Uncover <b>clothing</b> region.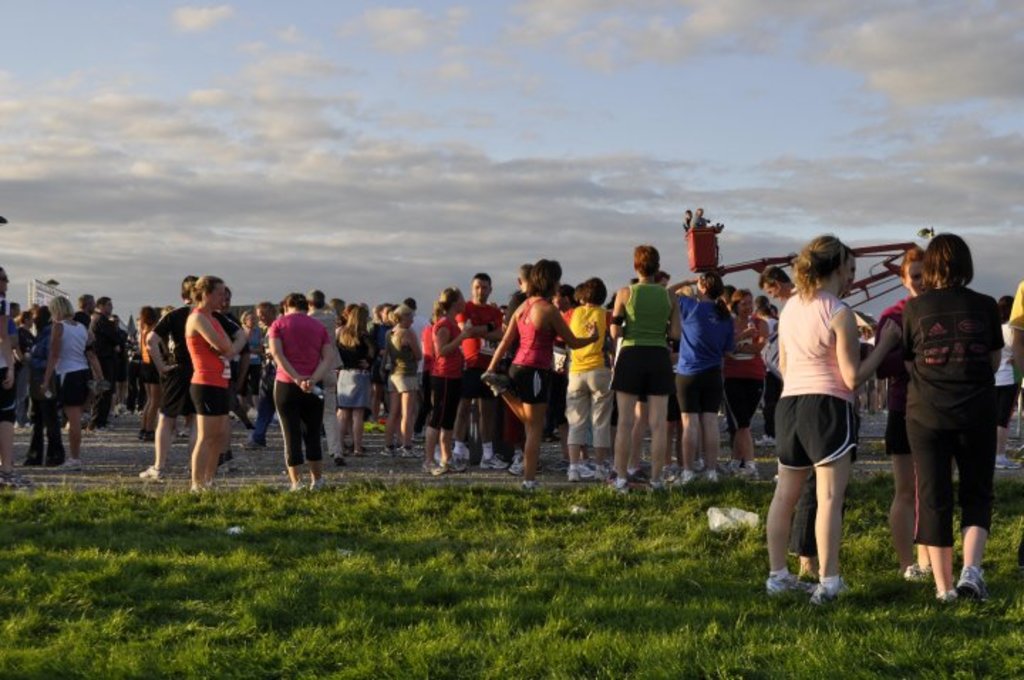
Uncovered: x1=1011, y1=285, x2=1023, y2=329.
